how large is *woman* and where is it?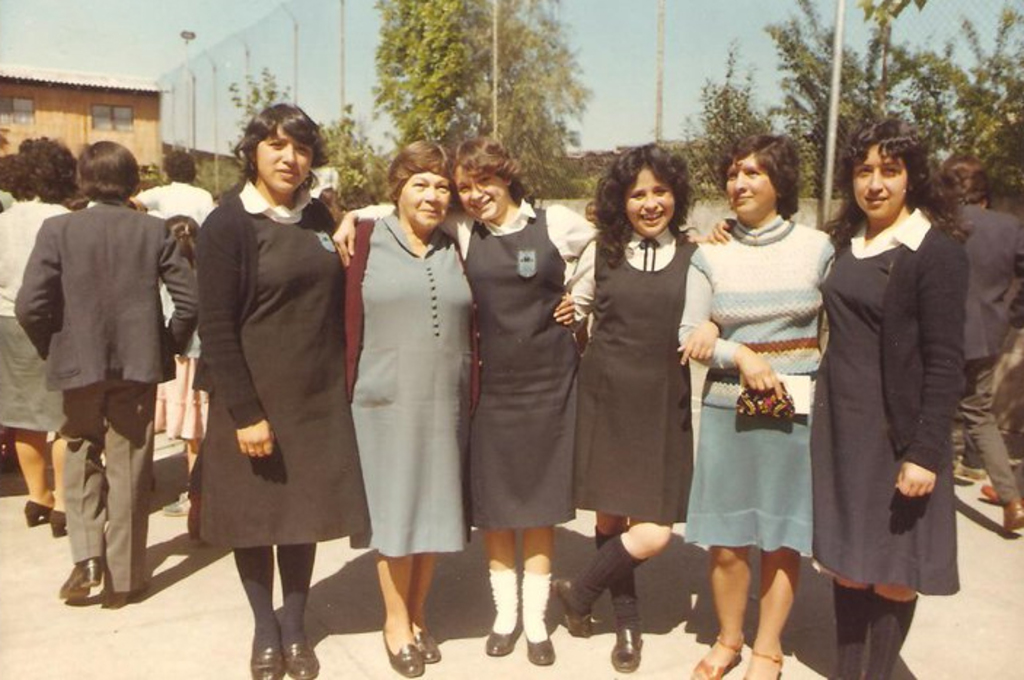
Bounding box: box=[545, 140, 702, 668].
